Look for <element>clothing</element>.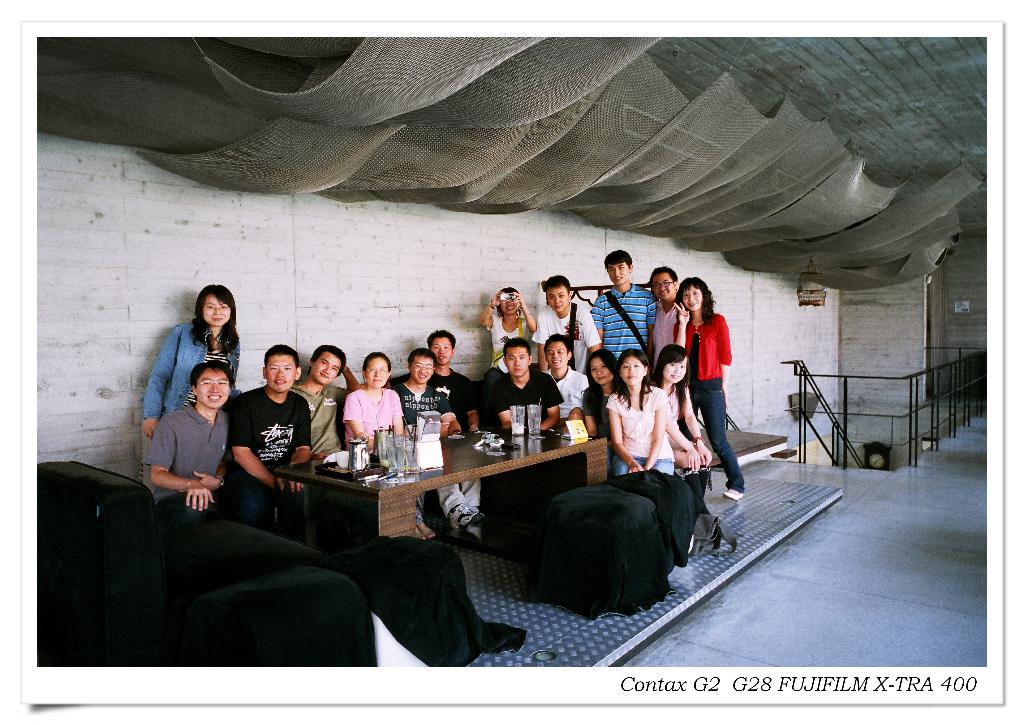
Found: rect(588, 281, 664, 376).
